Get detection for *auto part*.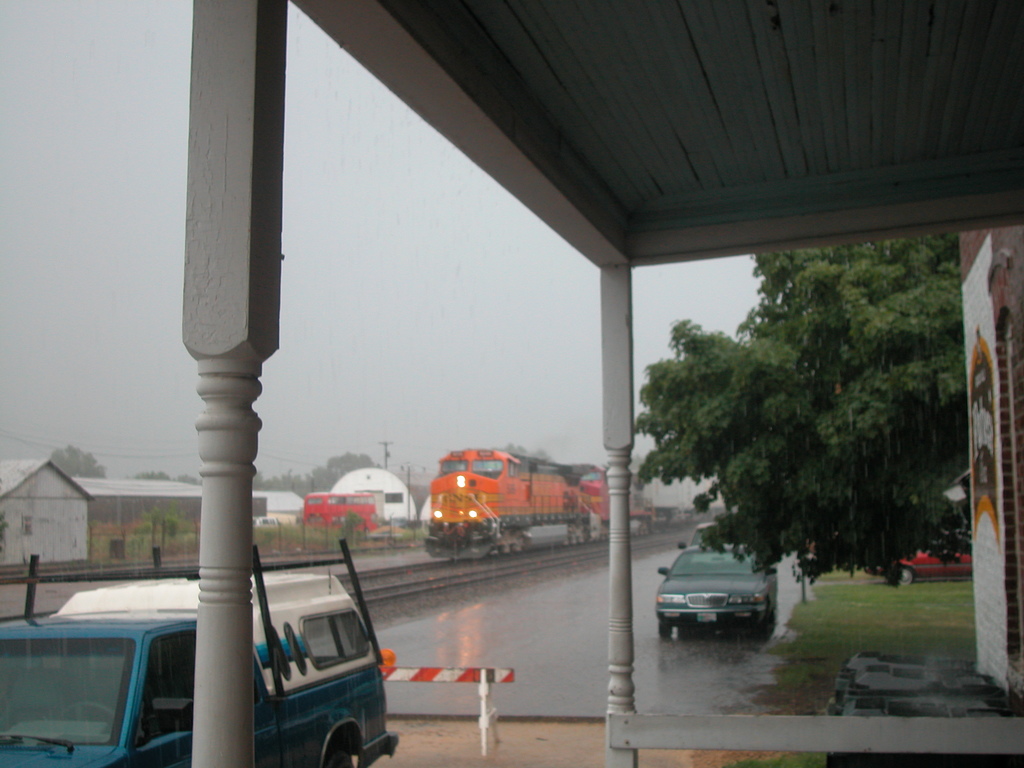
Detection: [left=760, top=618, right=773, bottom=641].
